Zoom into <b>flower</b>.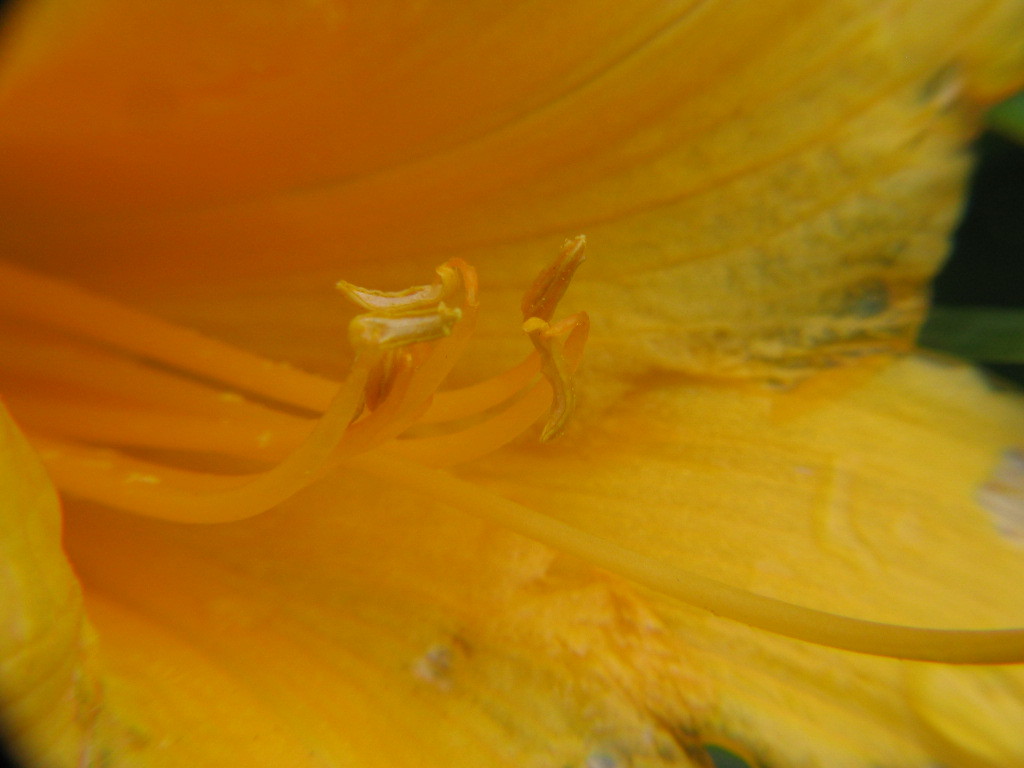
Zoom target: 20/58/1023/715.
